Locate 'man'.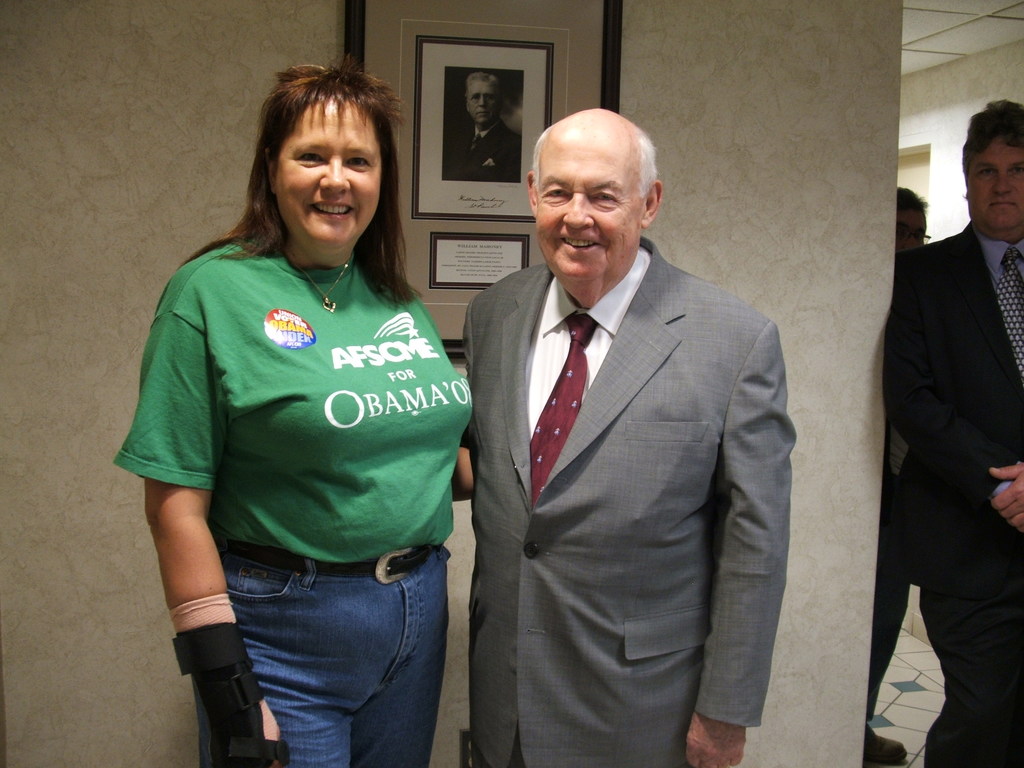
Bounding box: Rect(436, 105, 808, 758).
